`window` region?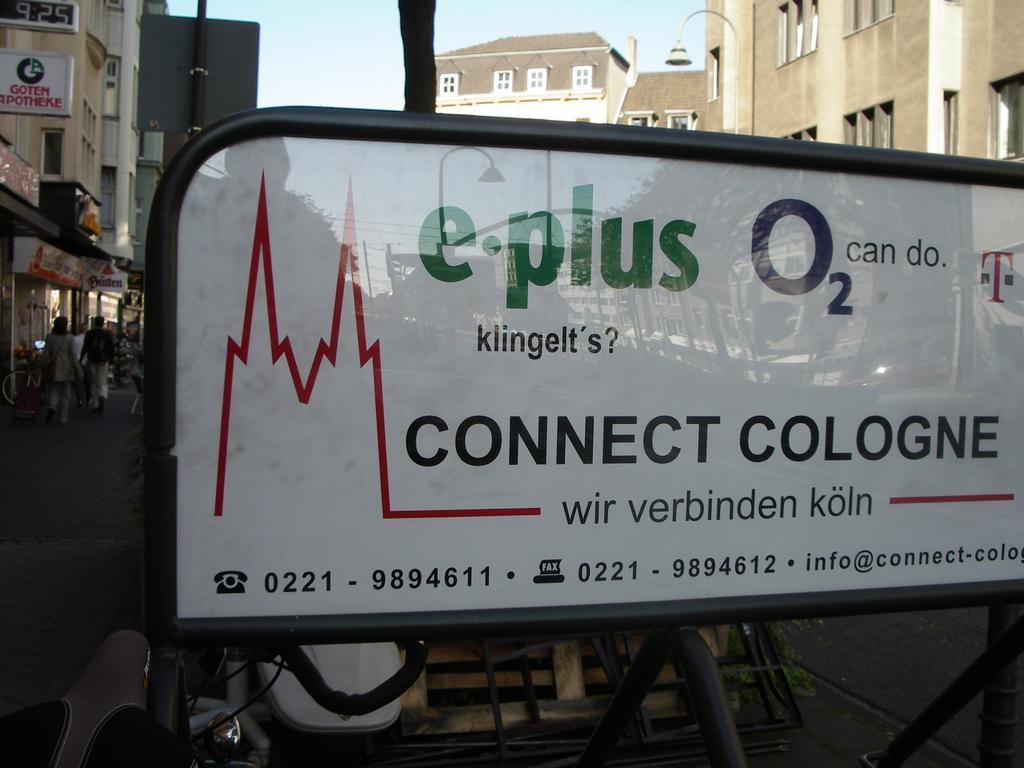
<region>705, 51, 717, 101</region>
